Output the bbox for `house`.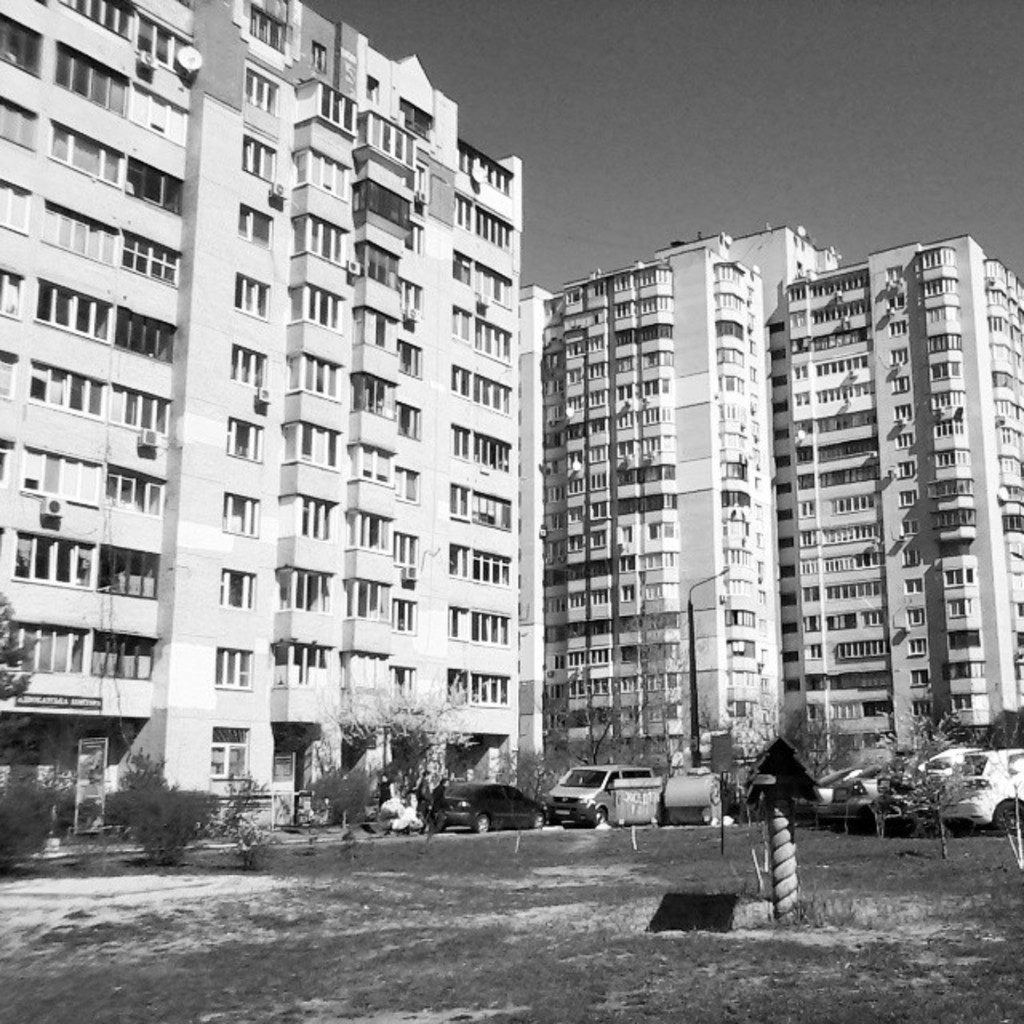
[515,232,773,803].
